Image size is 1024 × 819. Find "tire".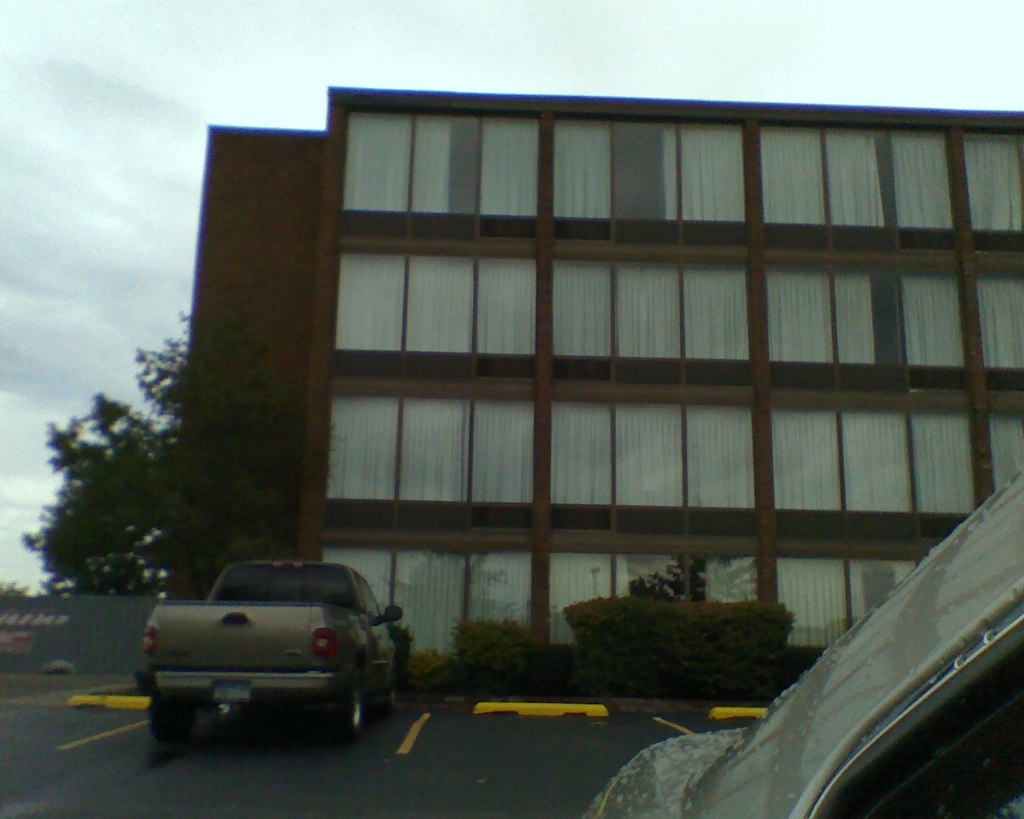
147:696:197:740.
